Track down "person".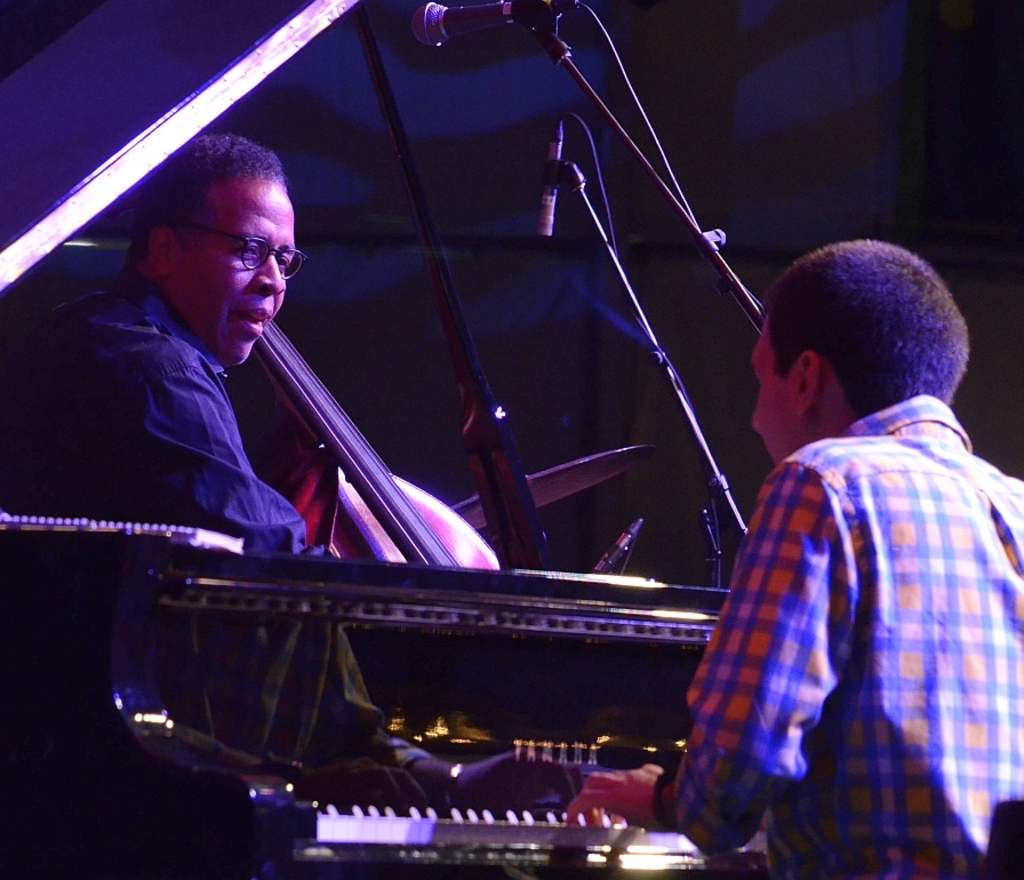
Tracked to box(664, 205, 1005, 879).
